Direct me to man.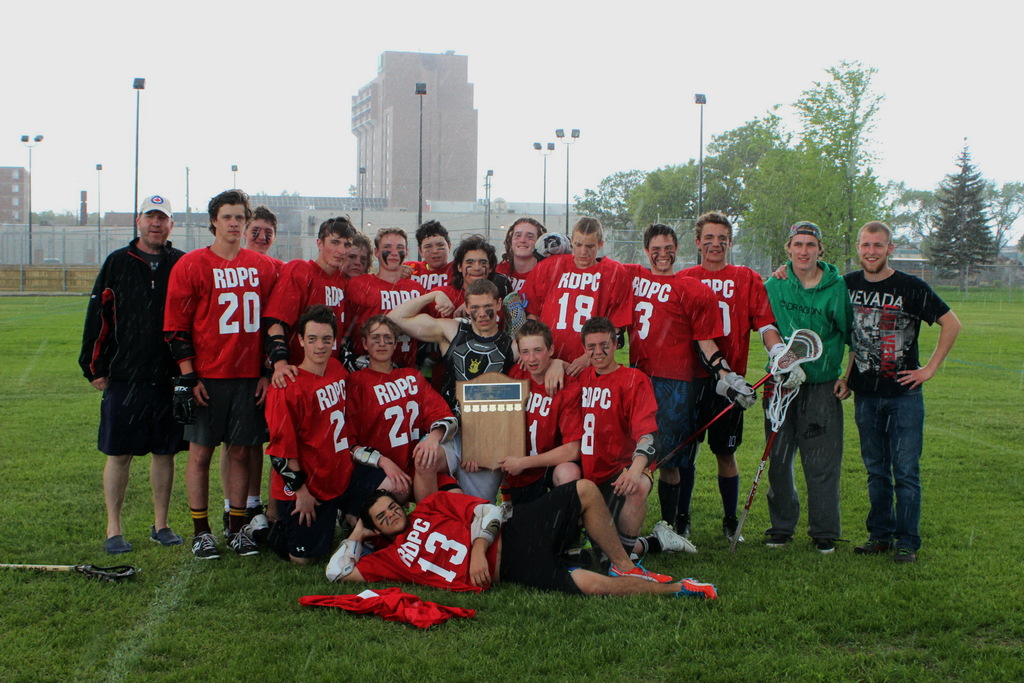
Direction: box=[162, 192, 284, 552].
